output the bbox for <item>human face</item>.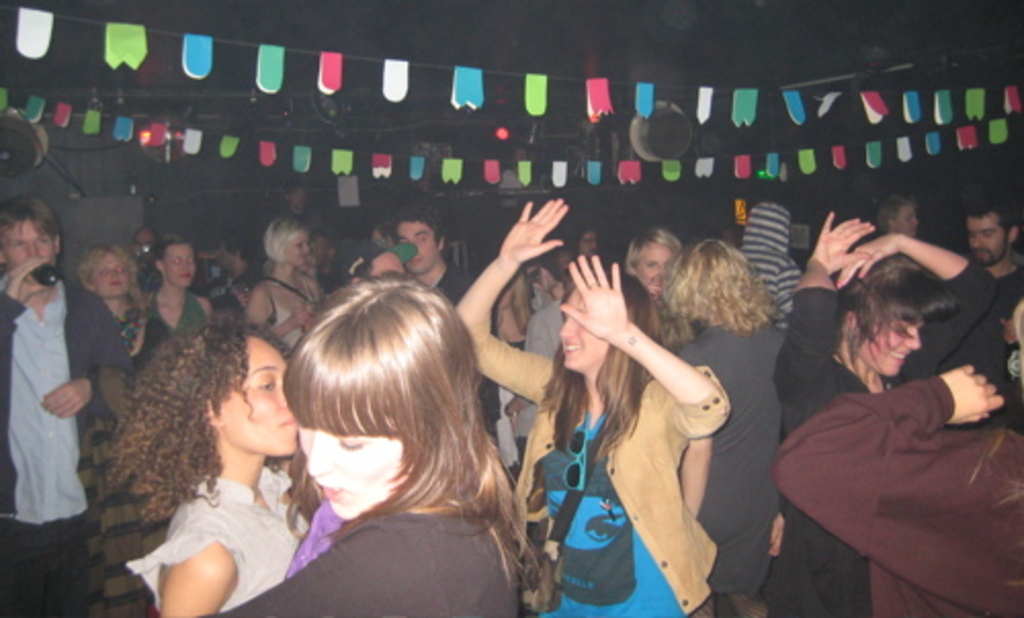
{"left": 891, "top": 203, "right": 918, "bottom": 237}.
